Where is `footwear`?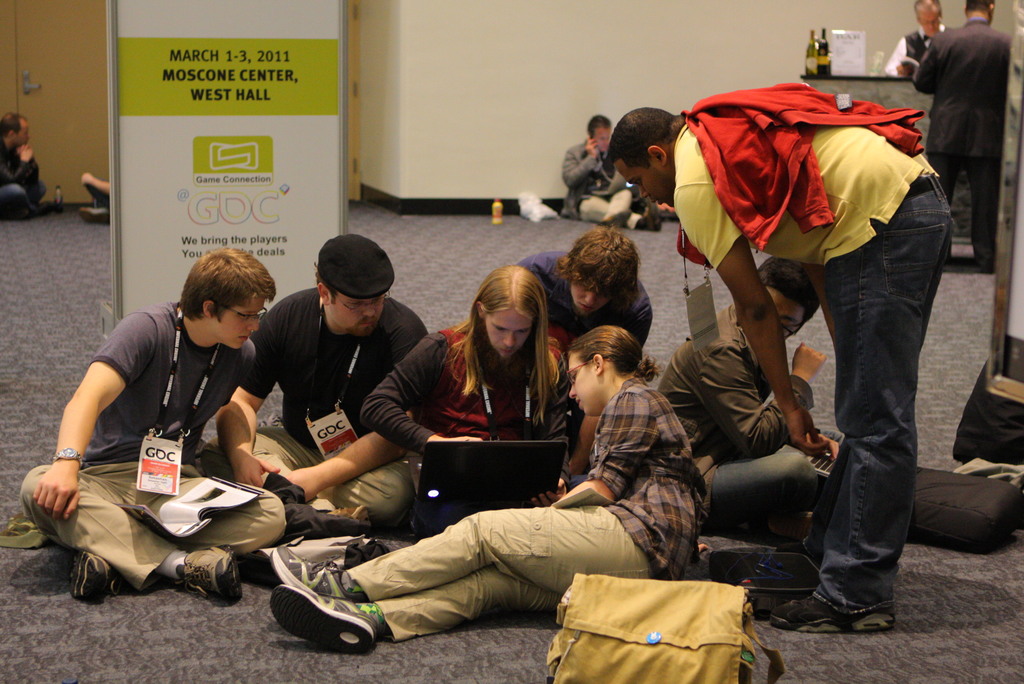
636:215:664:231.
